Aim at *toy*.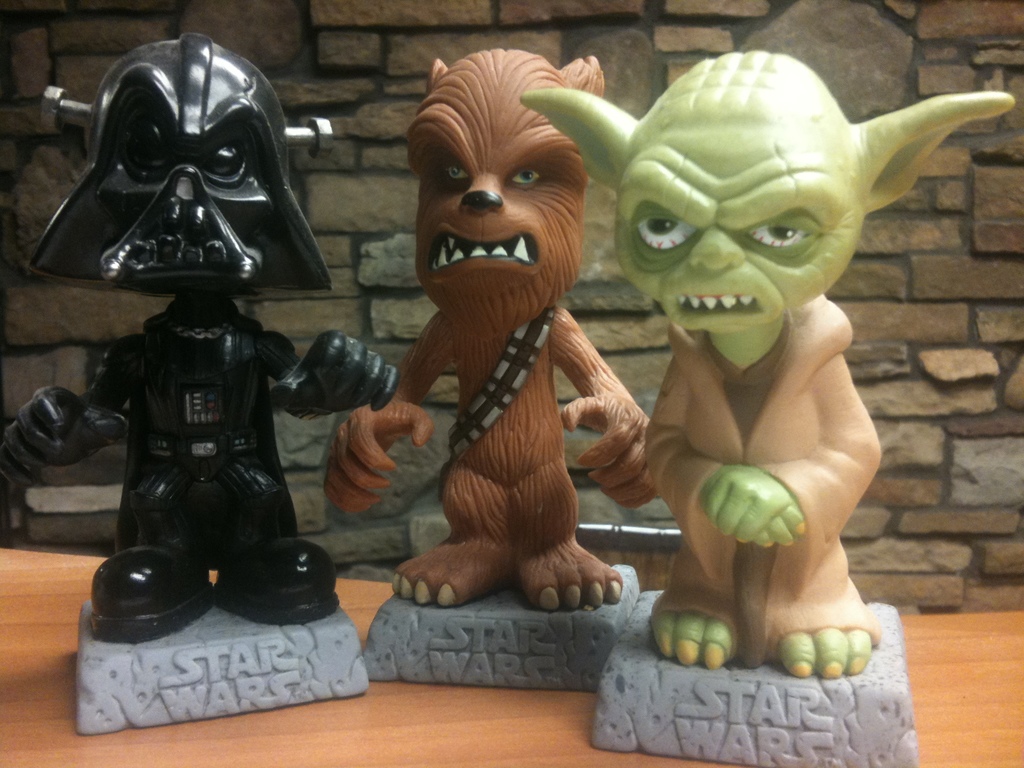
Aimed at 3, 31, 401, 653.
